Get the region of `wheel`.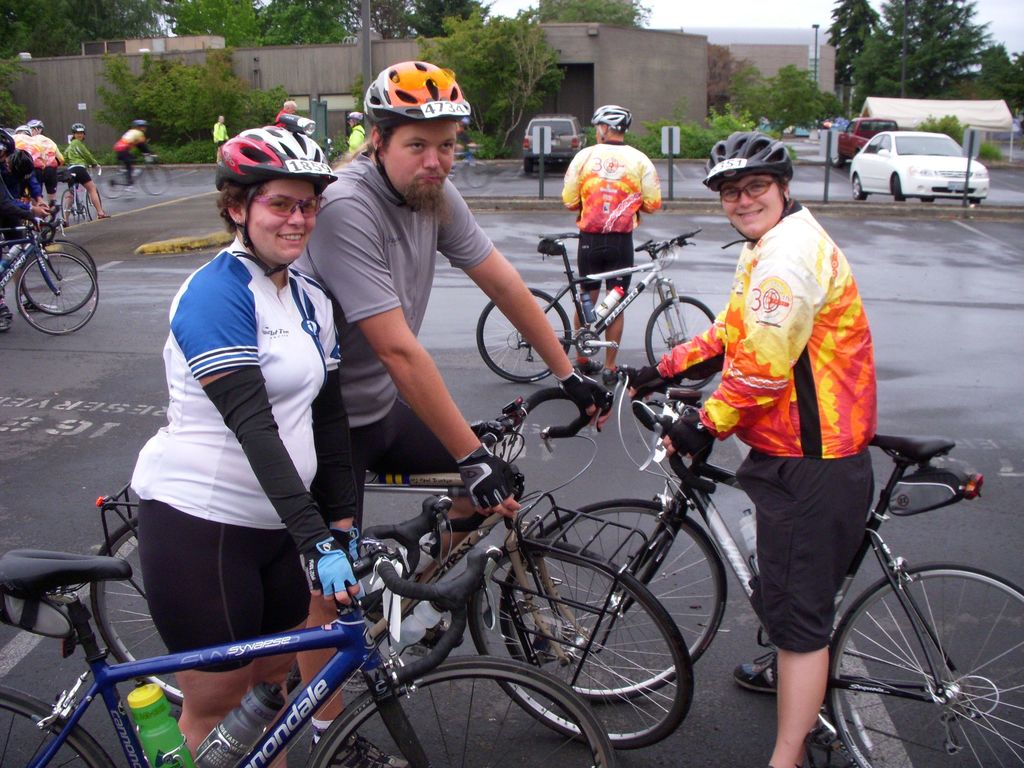
(851, 173, 872, 200).
